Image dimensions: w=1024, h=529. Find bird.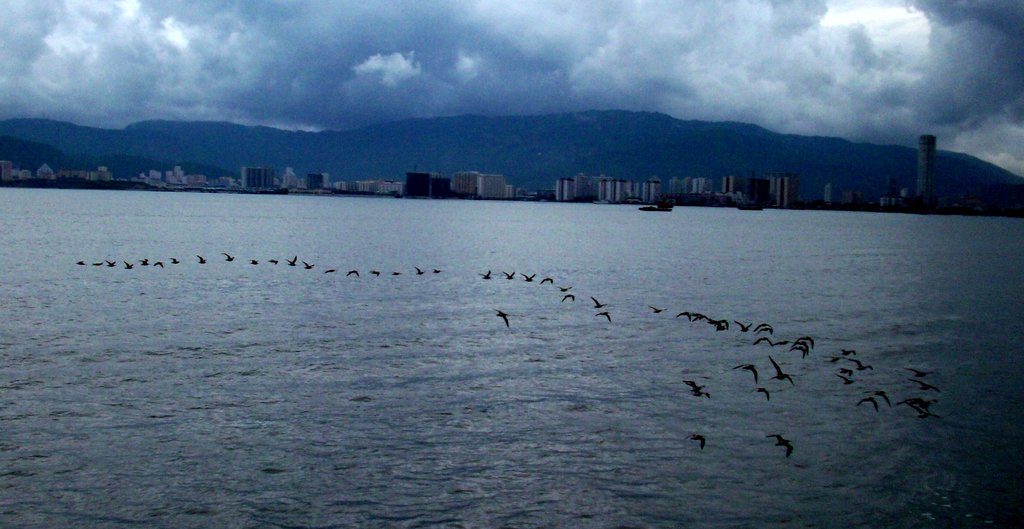
select_region(431, 269, 441, 277).
